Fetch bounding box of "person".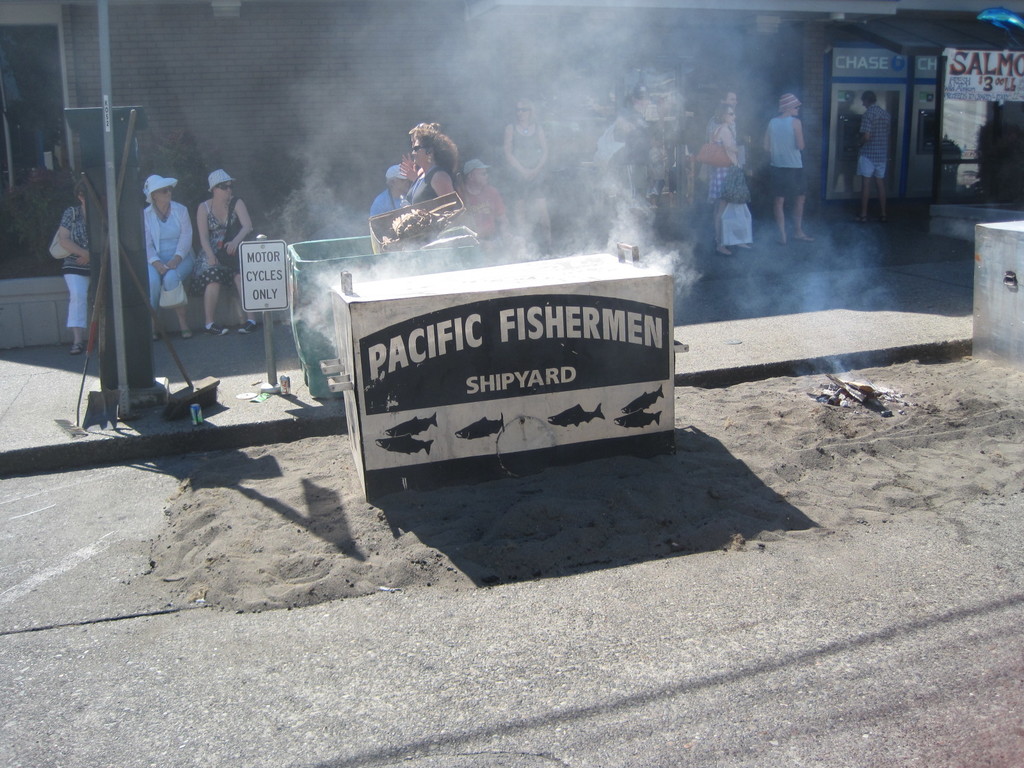
Bbox: [x1=195, y1=170, x2=256, y2=331].
